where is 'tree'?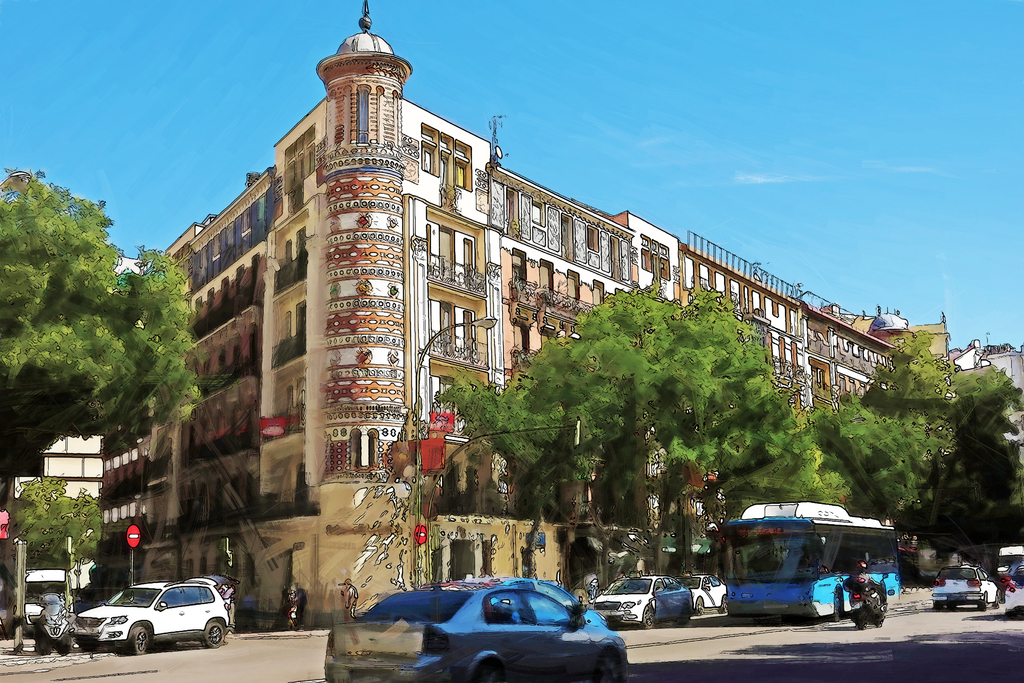
Rect(1, 151, 200, 575).
